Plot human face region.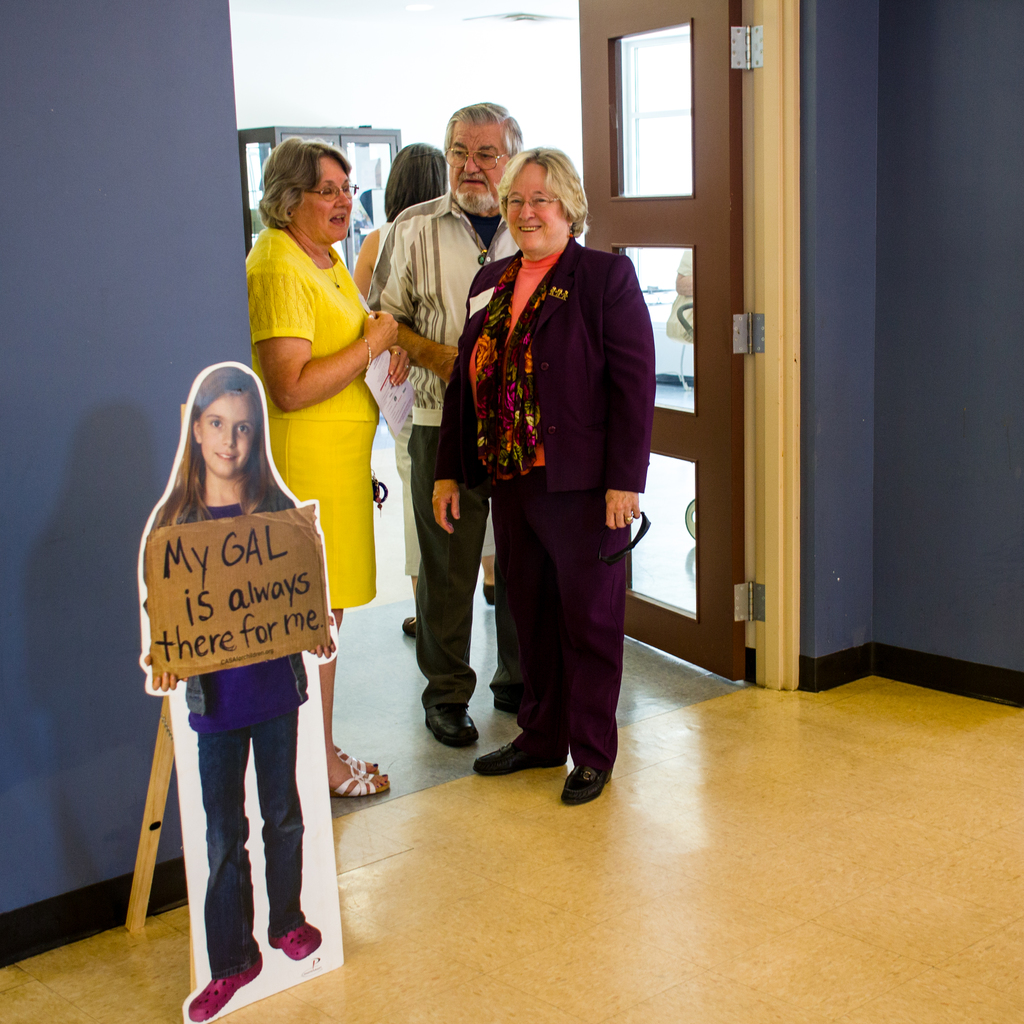
Plotted at <box>501,160,566,251</box>.
